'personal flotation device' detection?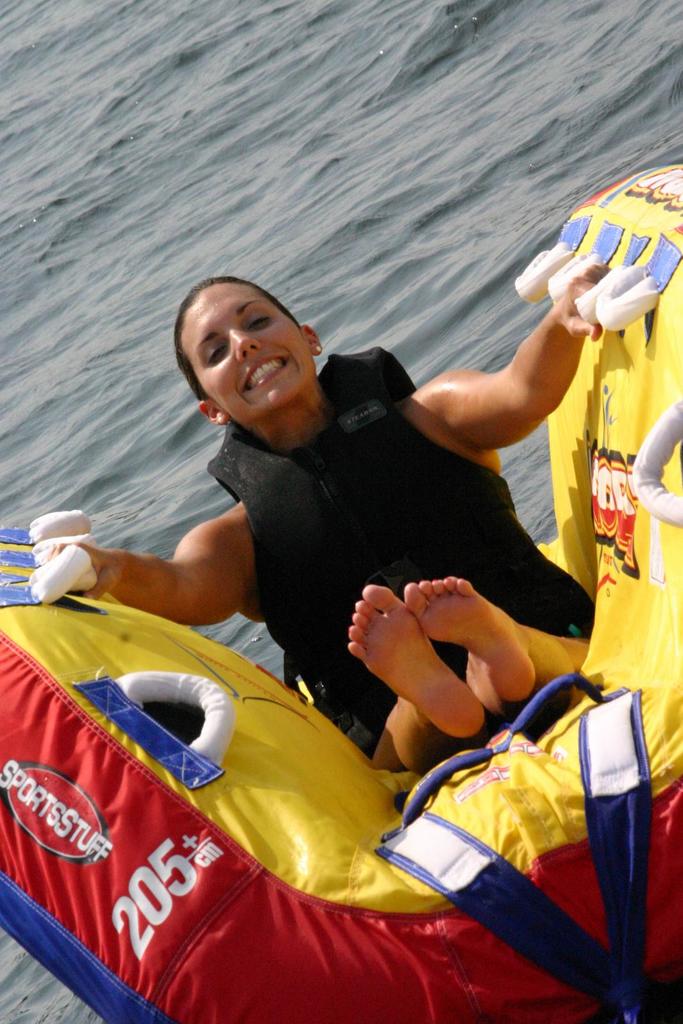
202:415:596:741
